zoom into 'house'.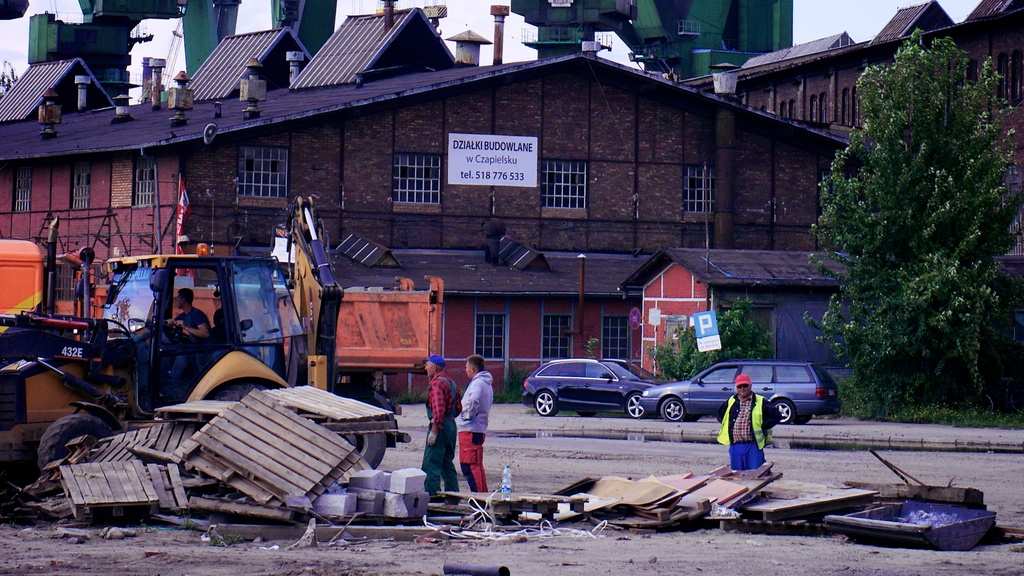
Zoom target: detection(614, 237, 871, 388).
